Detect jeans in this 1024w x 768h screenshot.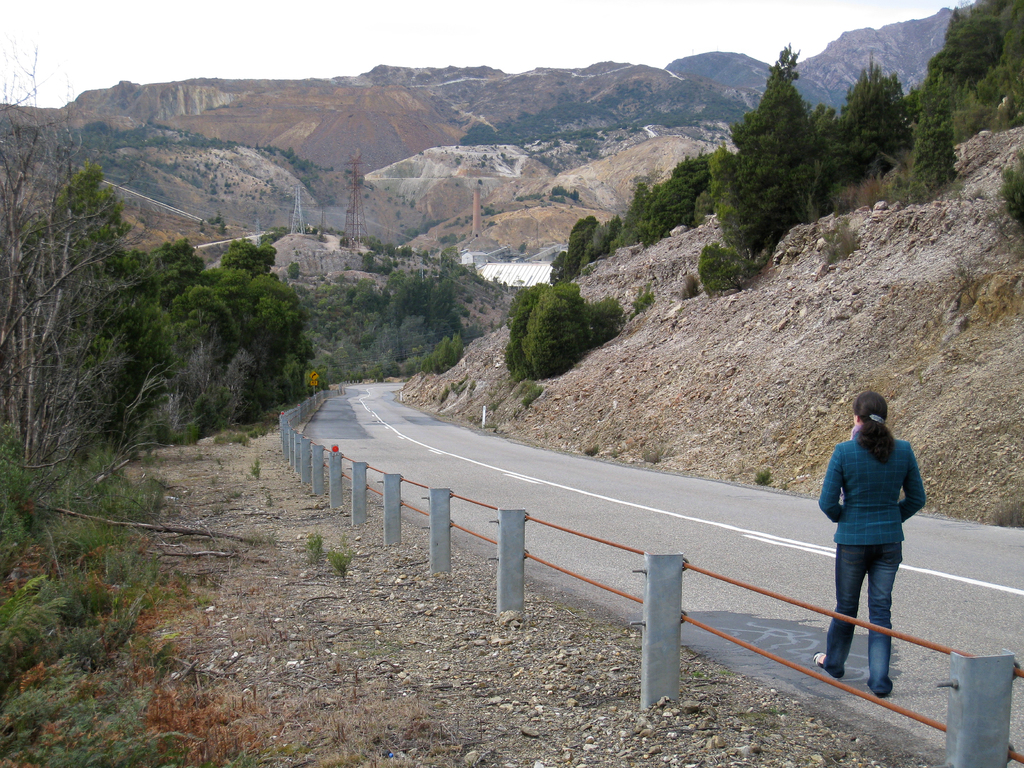
Detection: crop(832, 541, 911, 695).
